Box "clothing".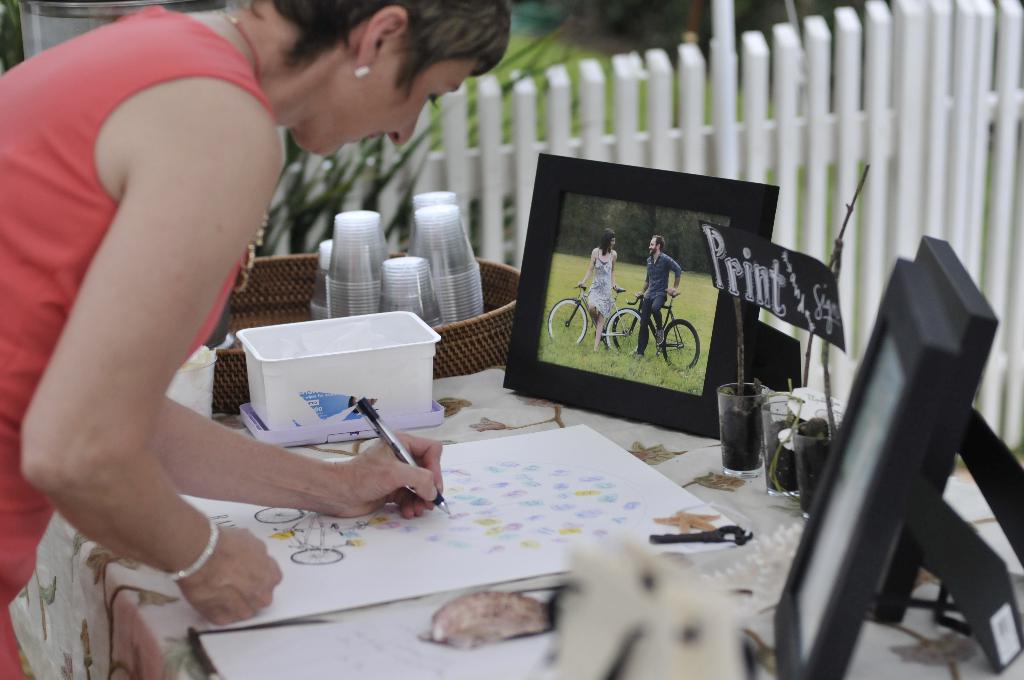
box=[0, 0, 212, 679].
